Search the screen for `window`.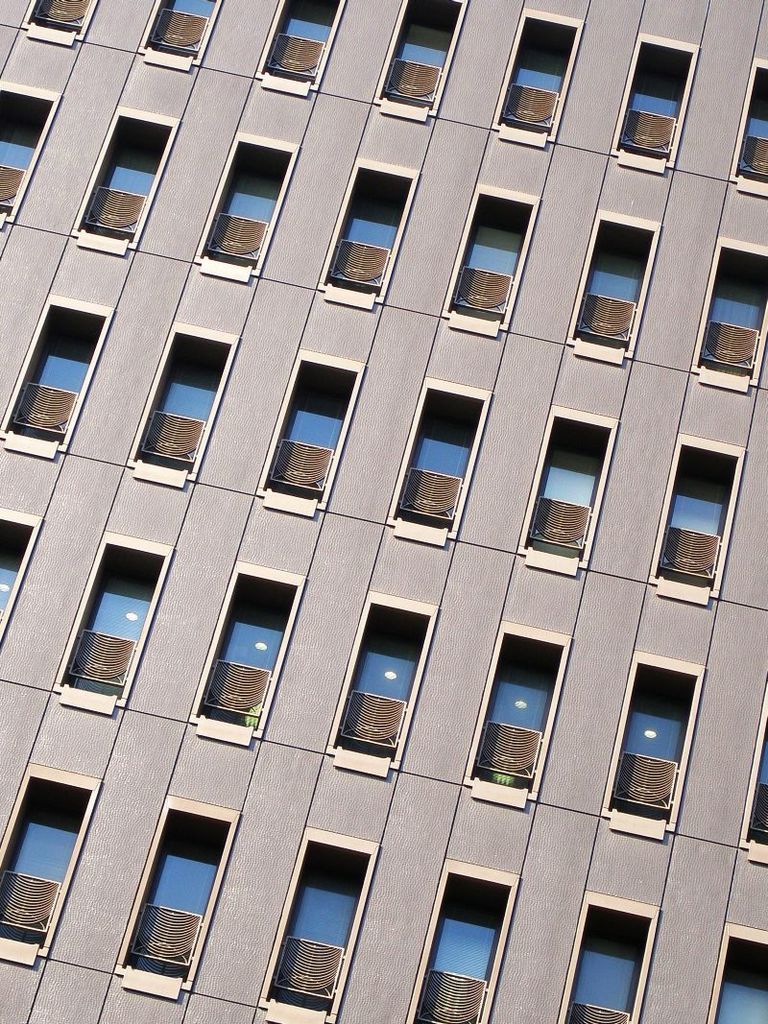
Found at x1=0, y1=89, x2=53, y2=215.
